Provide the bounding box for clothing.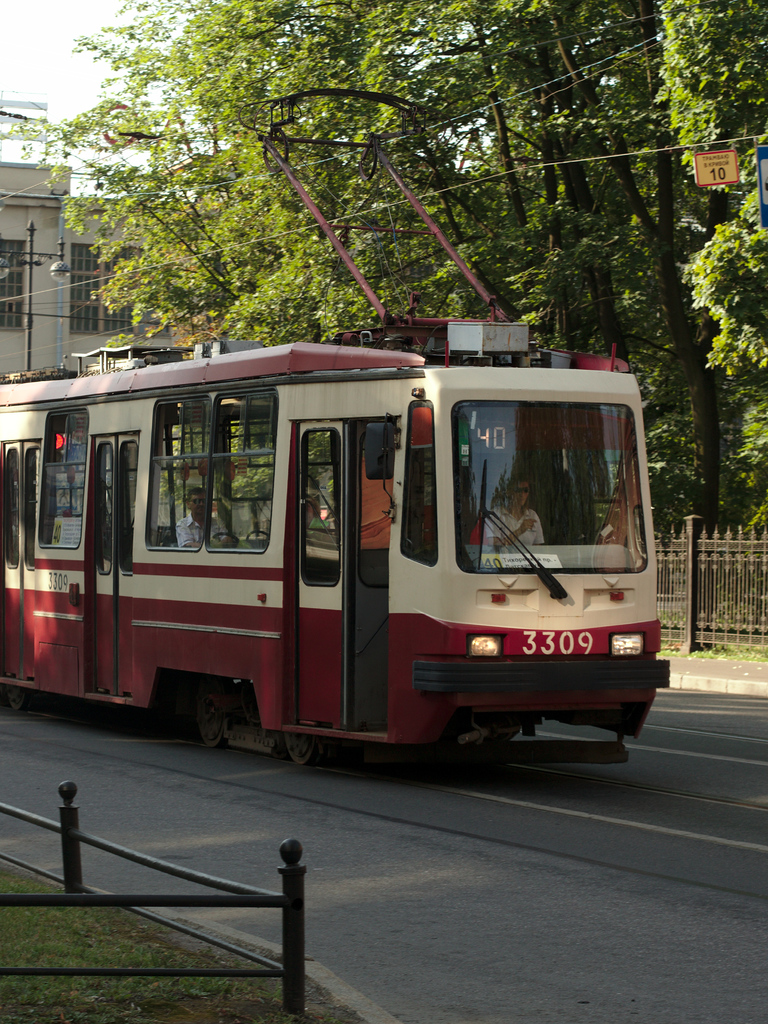
[474, 502, 551, 551].
